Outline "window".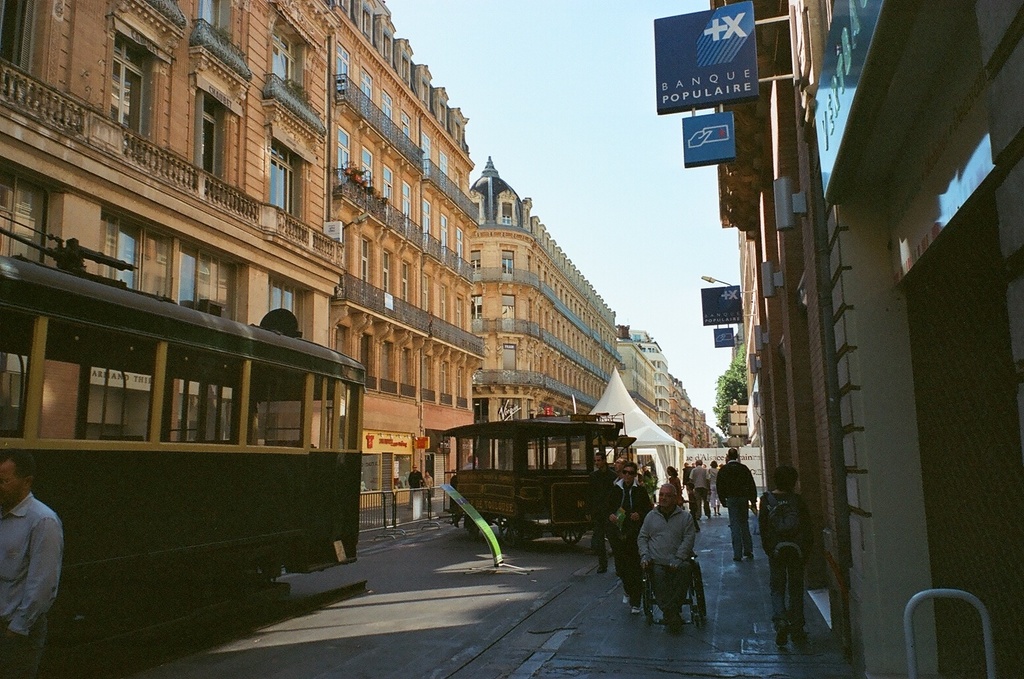
Outline: rect(469, 395, 490, 426).
